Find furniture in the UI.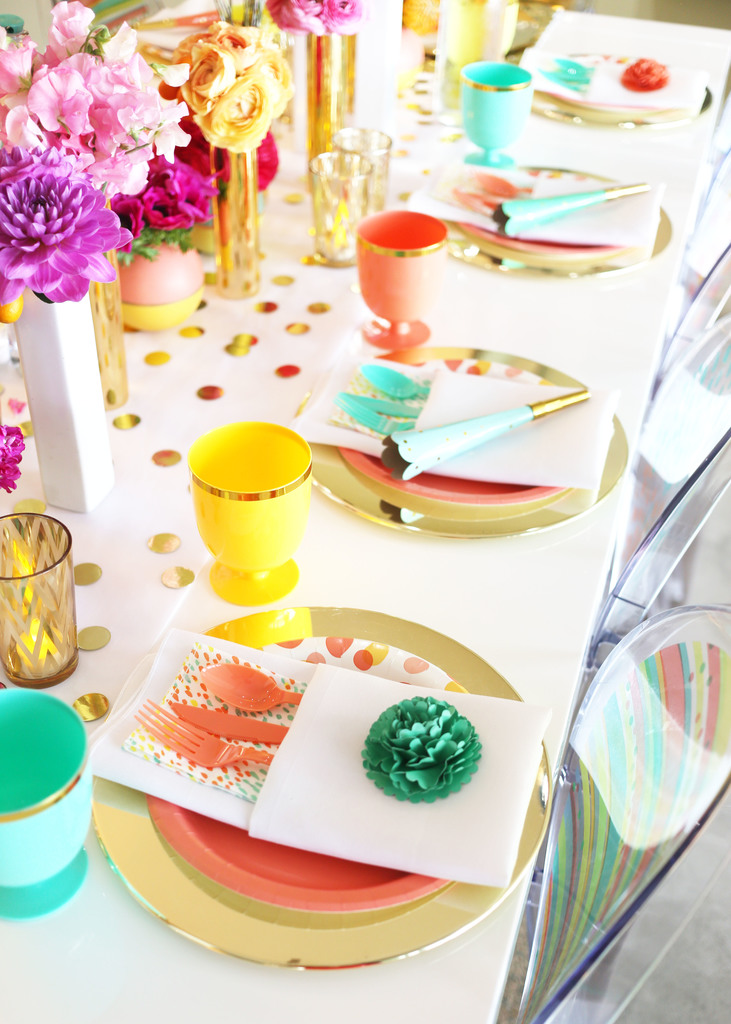
UI element at box(0, 0, 730, 1019).
